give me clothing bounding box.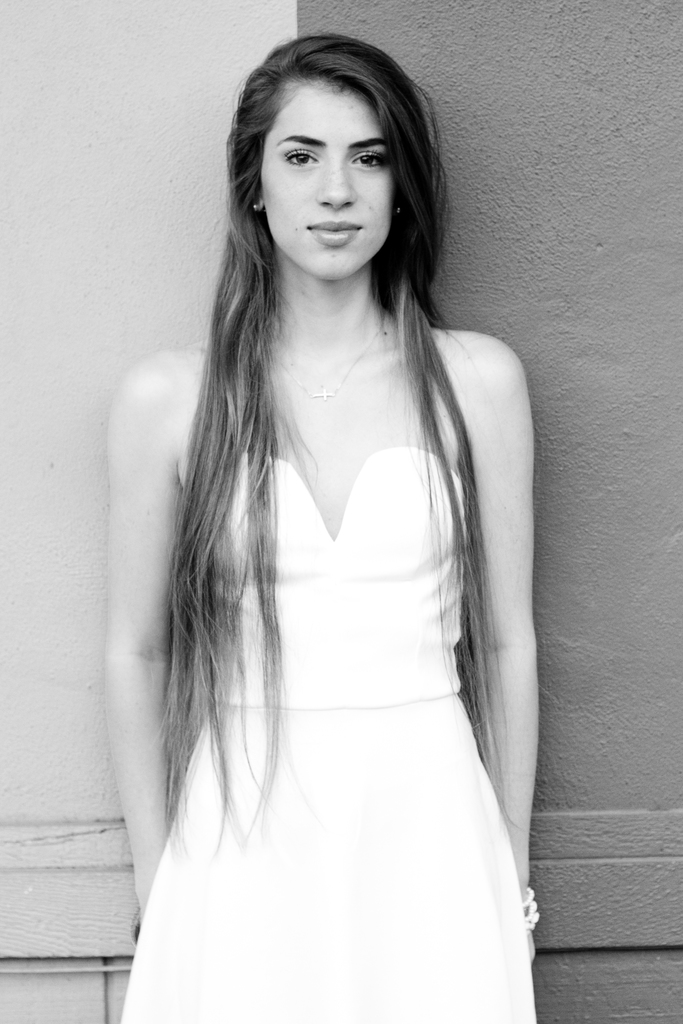
Rect(119, 440, 533, 1023).
